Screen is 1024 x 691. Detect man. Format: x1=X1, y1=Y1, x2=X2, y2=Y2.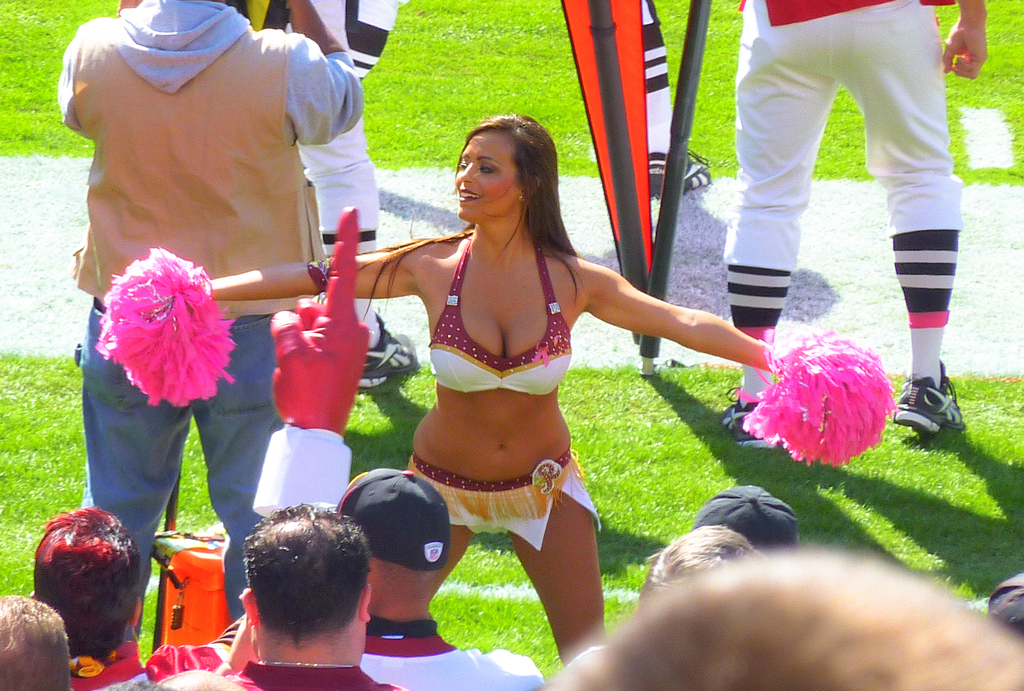
x1=988, y1=573, x2=1023, y2=632.
